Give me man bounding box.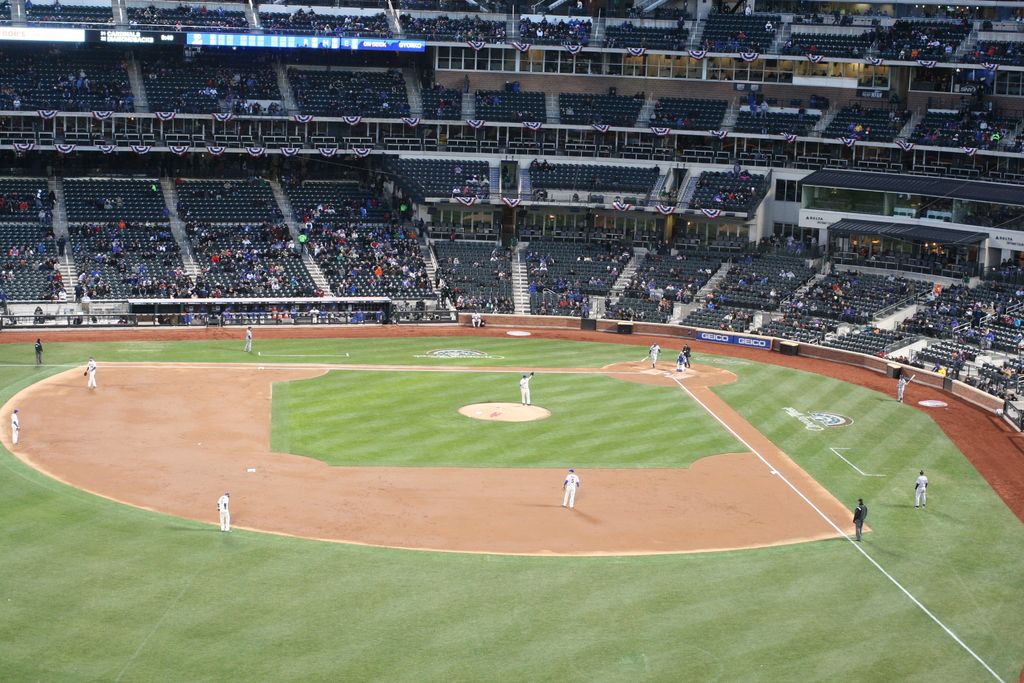
pyautogui.locateOnScreen(644, 336, 658, 370).
